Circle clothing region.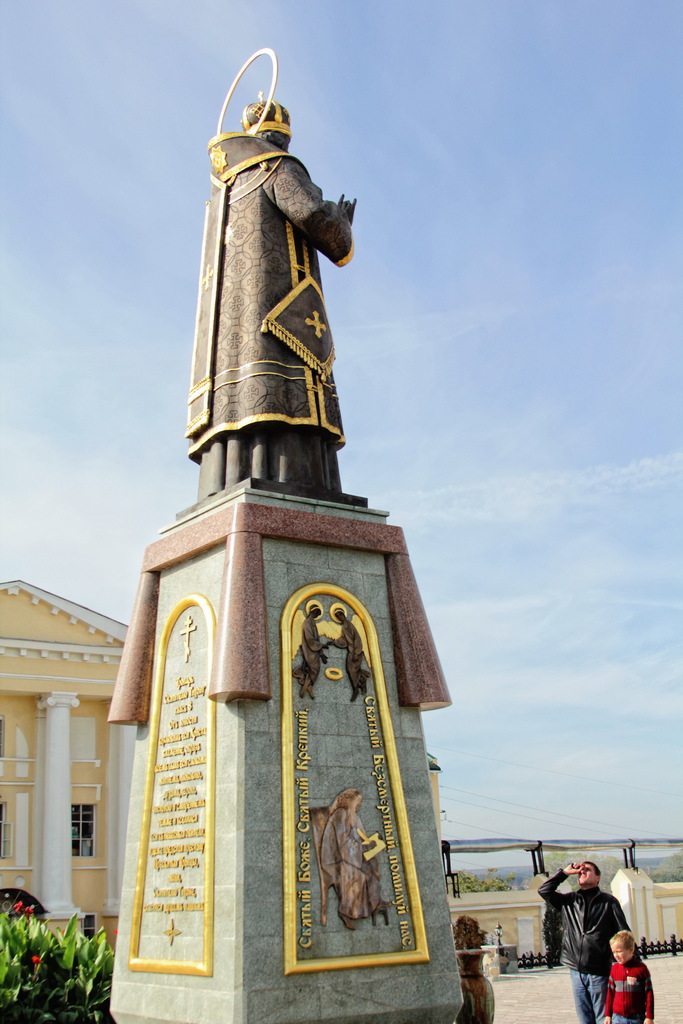
Region: x1=531, y1=868, x2=636, y2=1023.
